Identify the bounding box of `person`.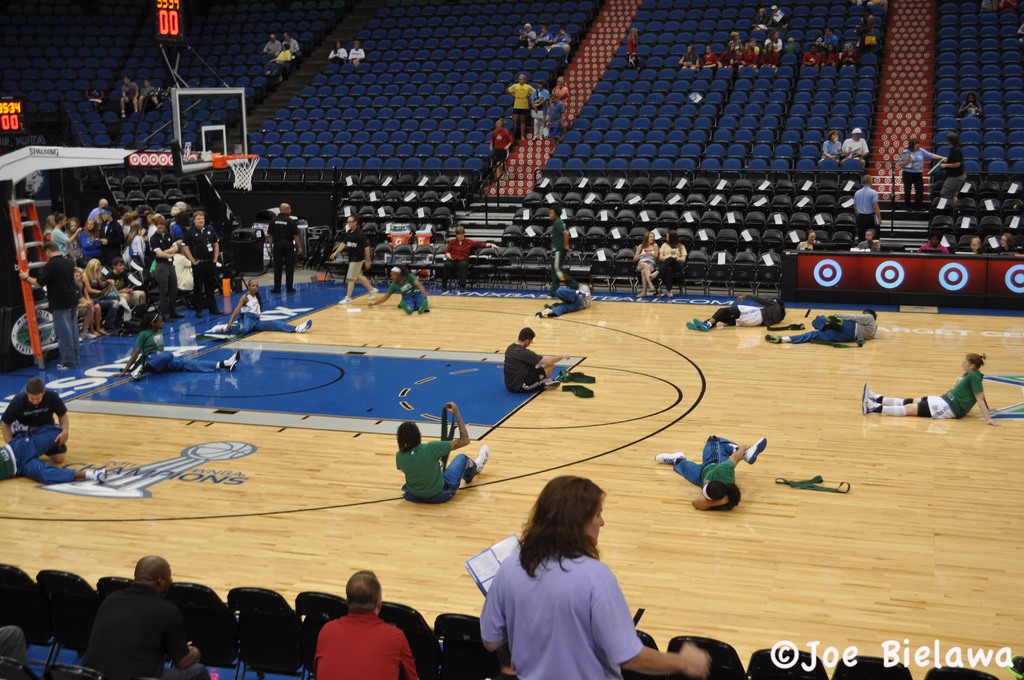
l=266, t=204, r=303, b=293.
